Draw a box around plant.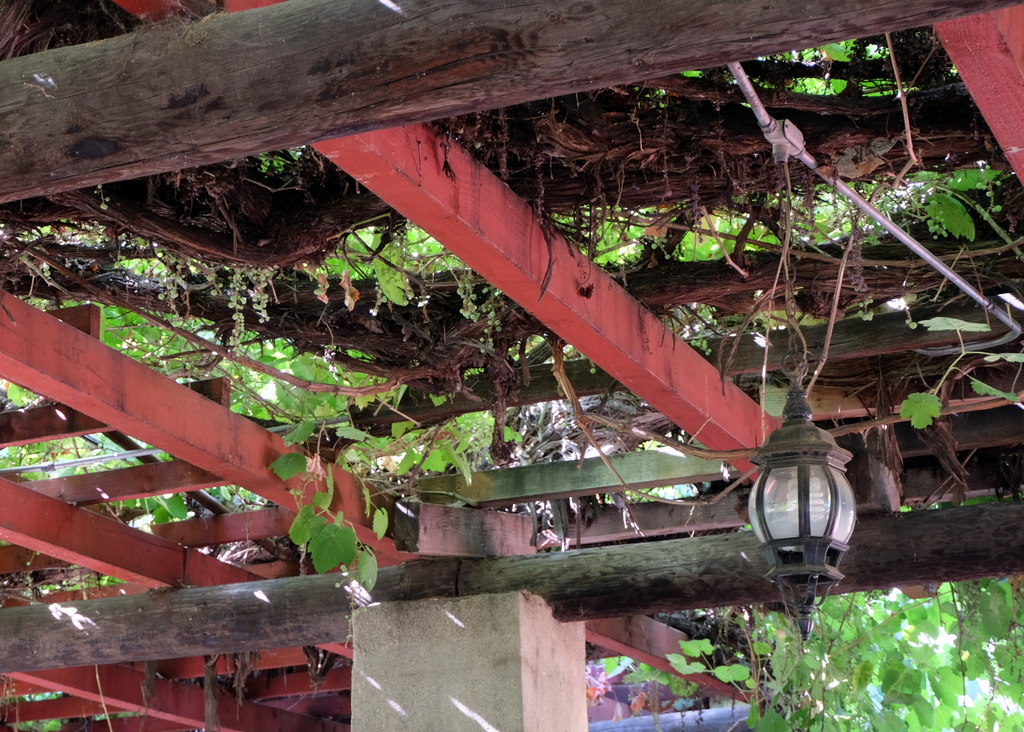
[x1=0, y1=685, x2=127, y2=731].
